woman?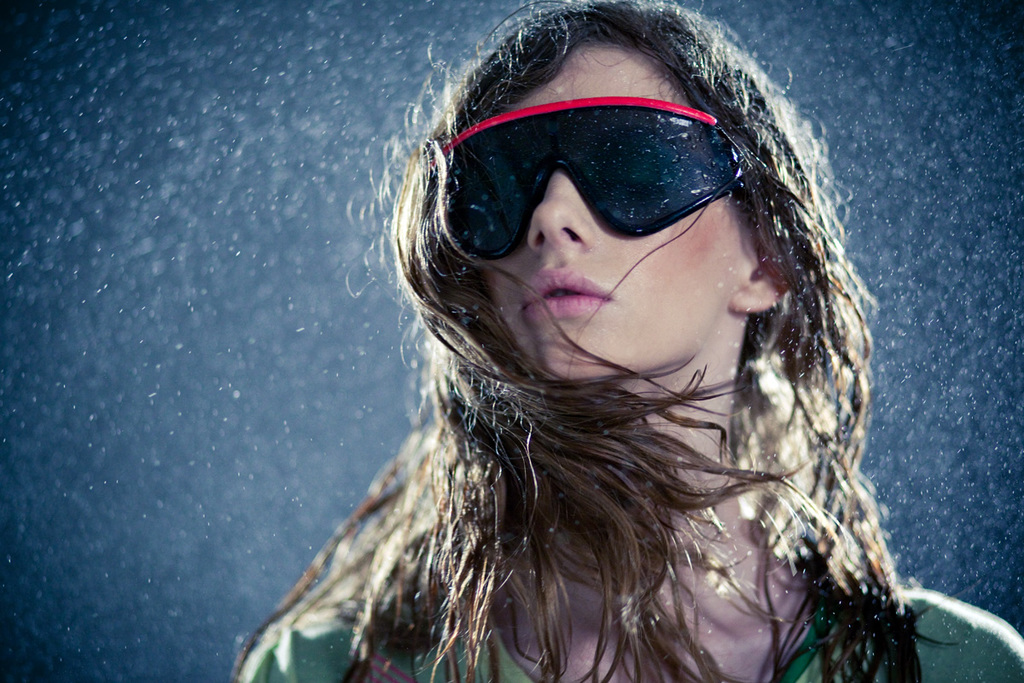
[left=227, top=1, right=946, bottom=682]
